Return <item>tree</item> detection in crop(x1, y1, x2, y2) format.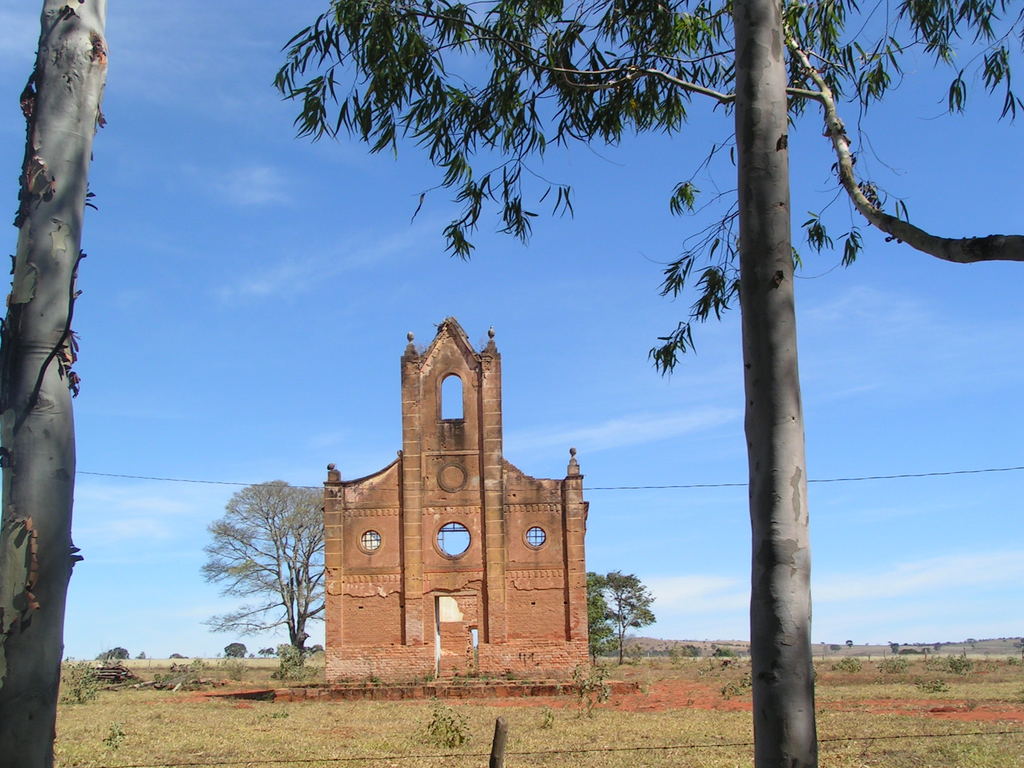
crop(266, 0, 1023, 767).
